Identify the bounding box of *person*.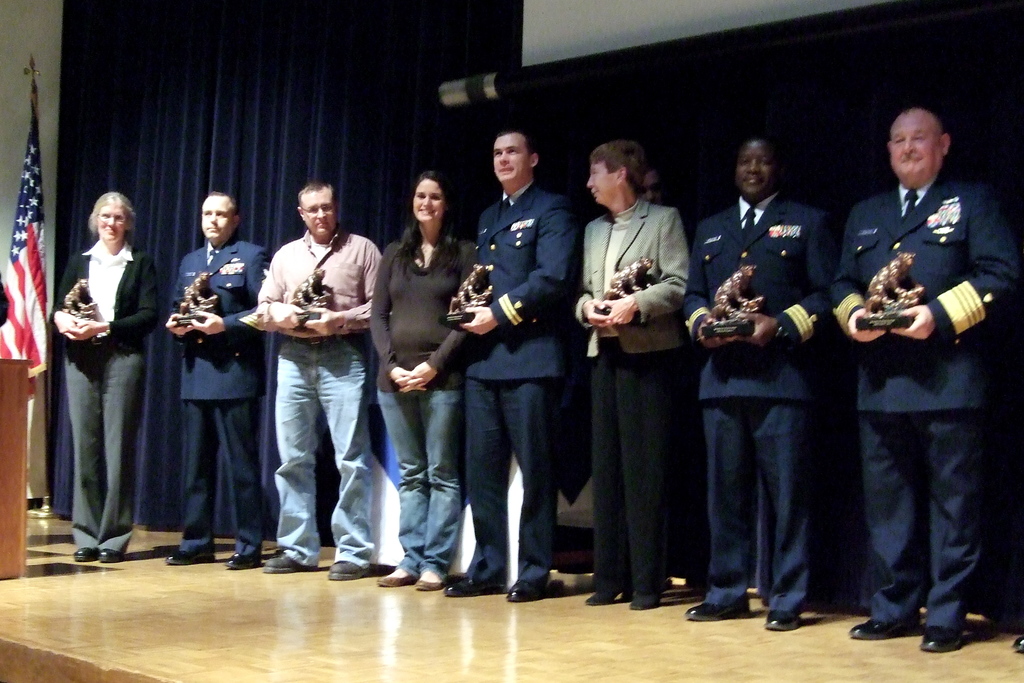
detection(163, 191, 274, 566).
